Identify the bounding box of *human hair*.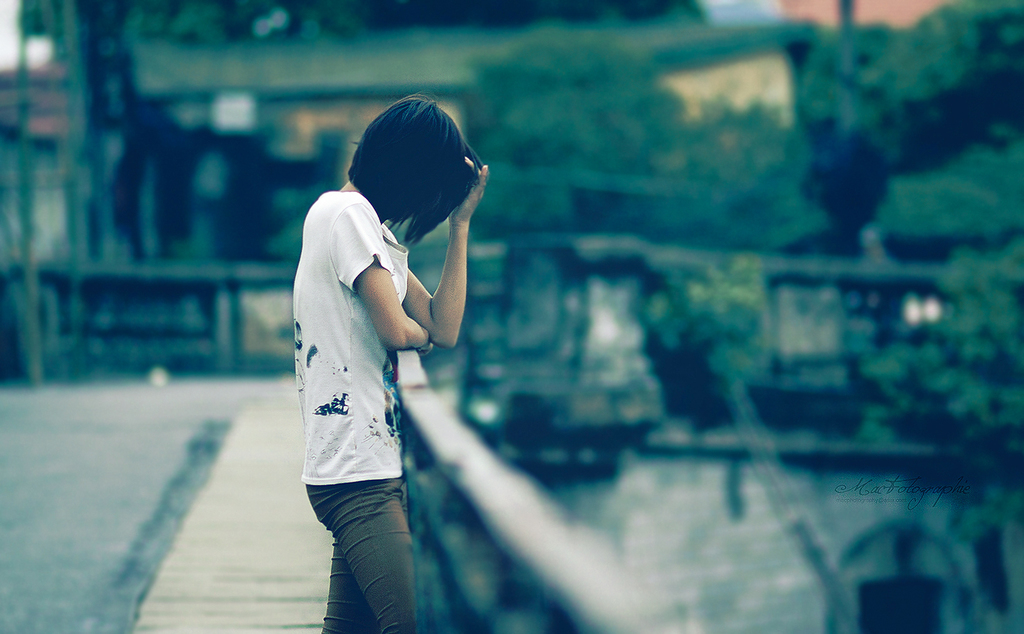
(left=349, top=93, right=483, bottom=242).
